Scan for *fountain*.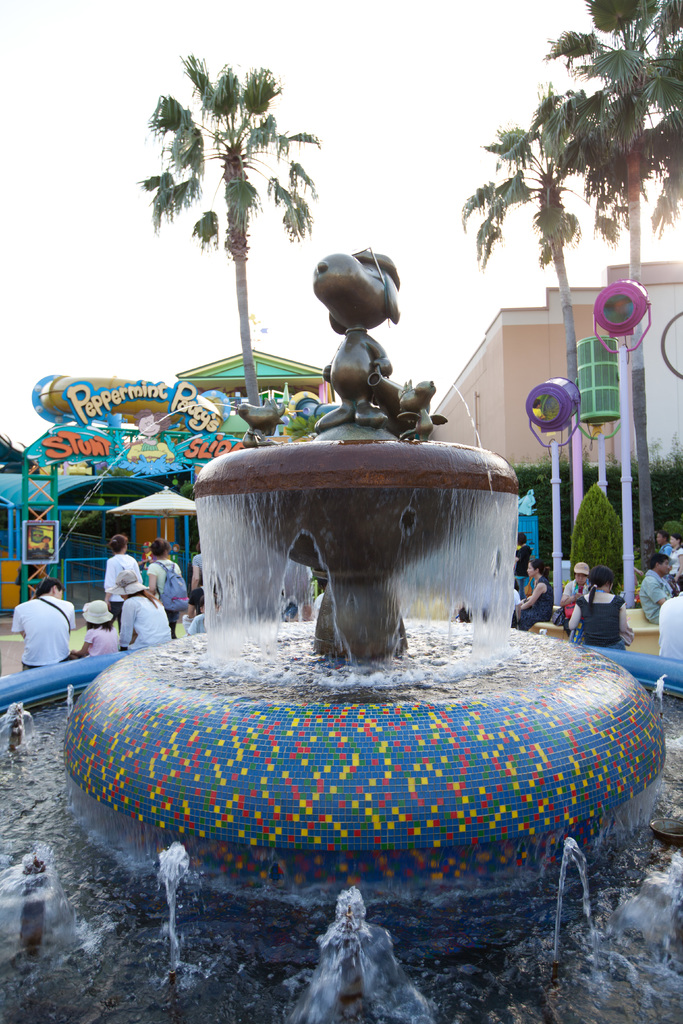
Scan result: detection(72, 269, 623, 970).
